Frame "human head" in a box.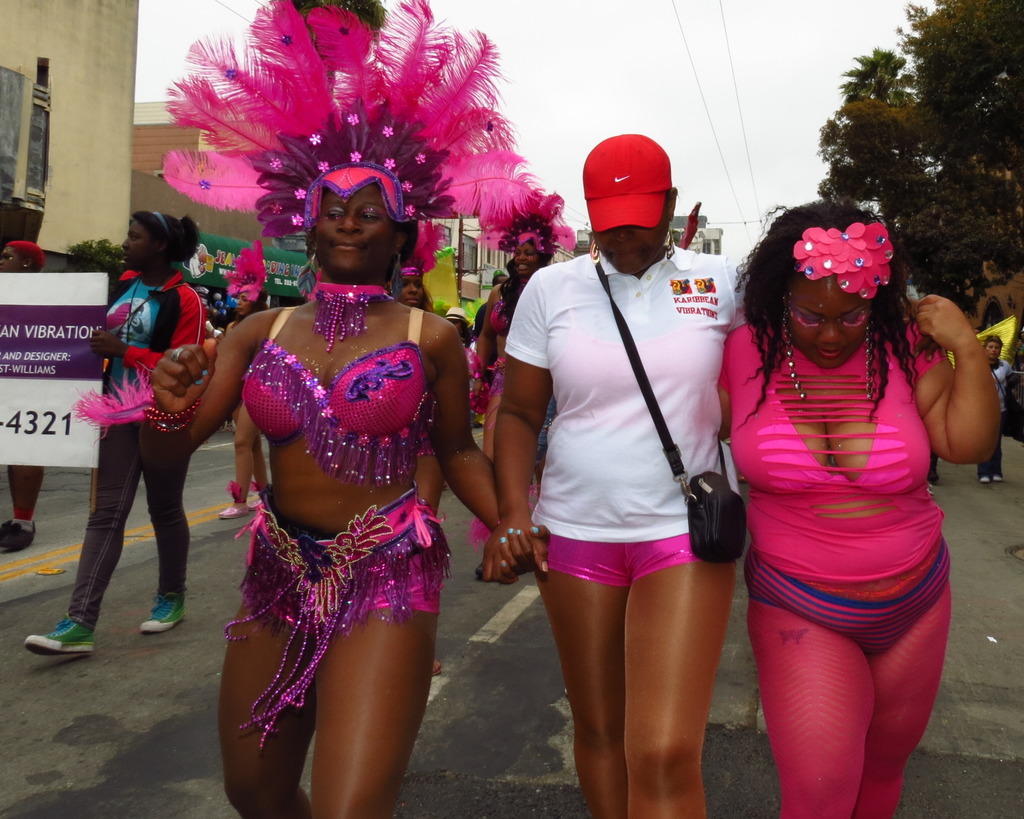
739:190:898:365.
